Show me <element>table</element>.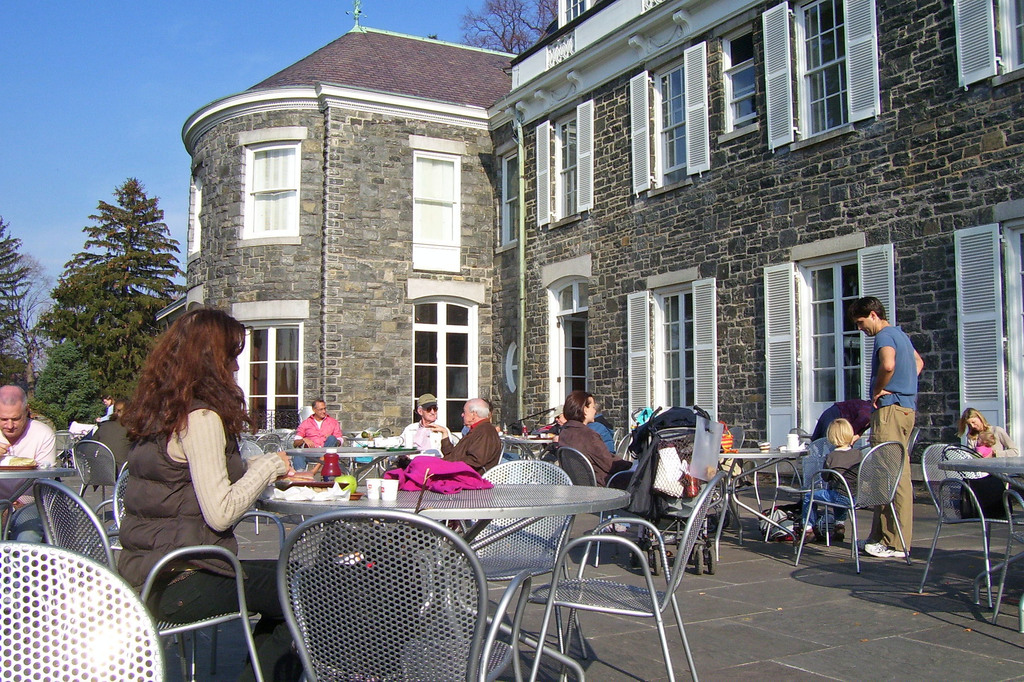
<element>table</element> is here: locate(257, 479, 635, 681).
